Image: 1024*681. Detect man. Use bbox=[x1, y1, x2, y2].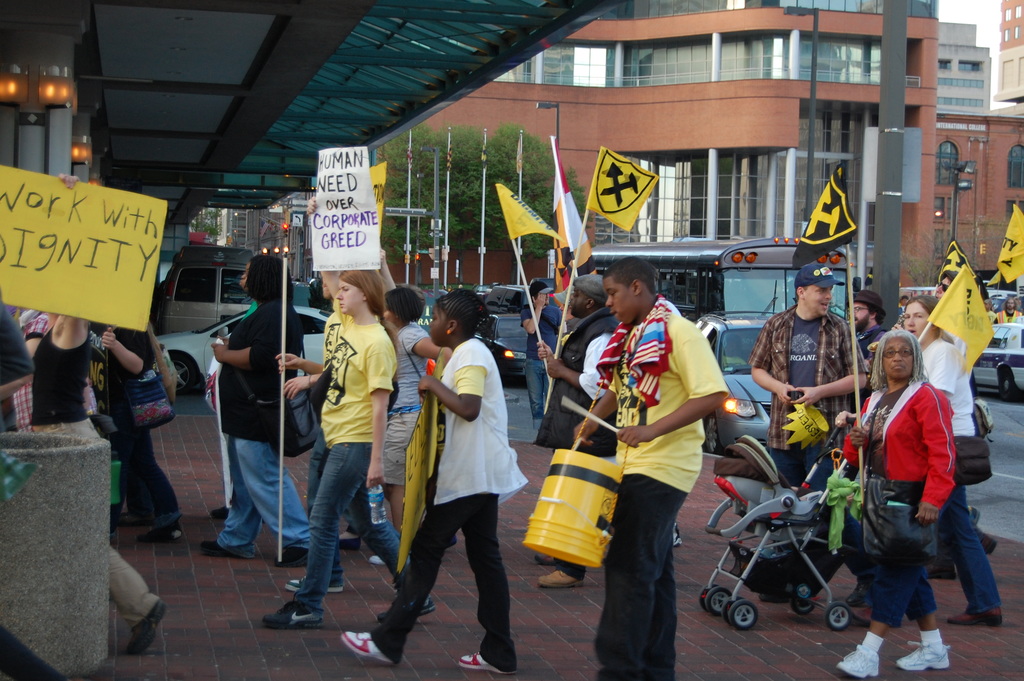
bbox=[577, 261, 746, 658].
